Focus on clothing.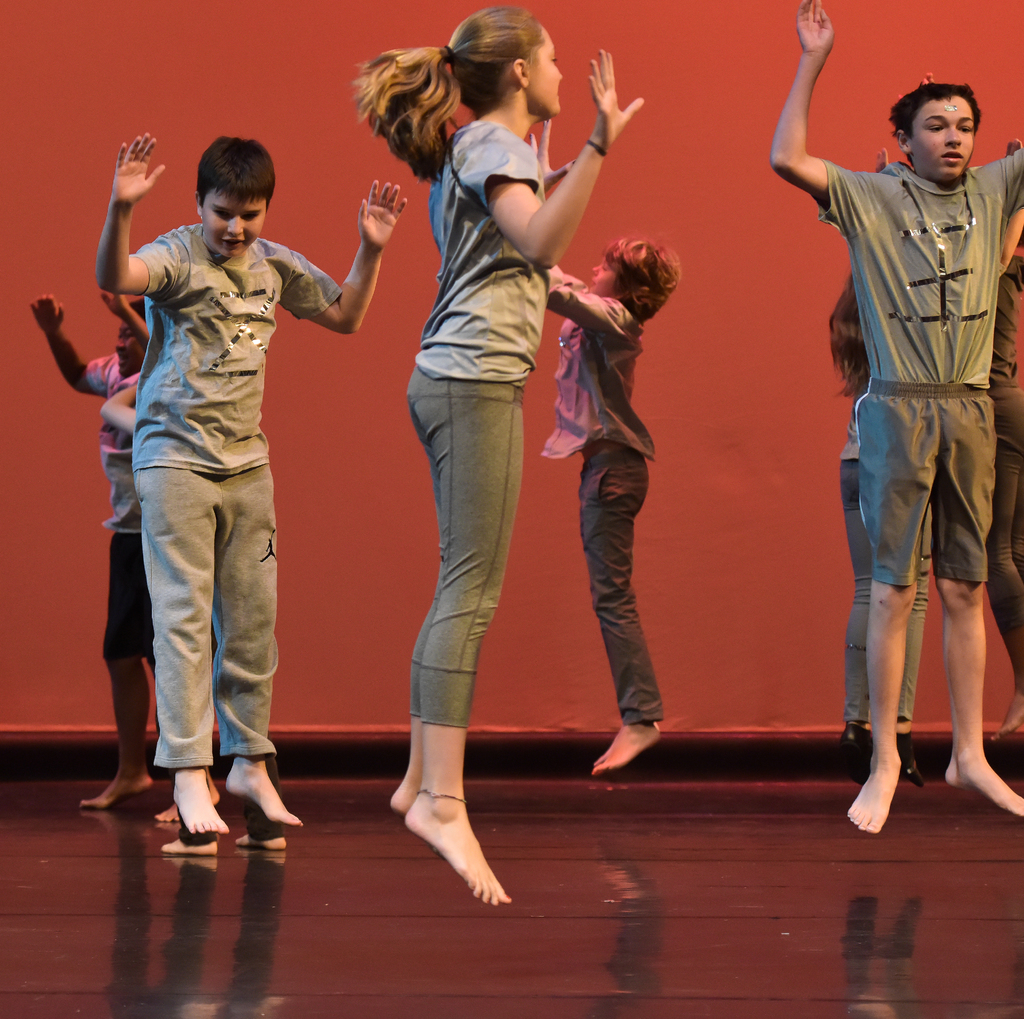
Focused at [416, 351, 529, 725].
